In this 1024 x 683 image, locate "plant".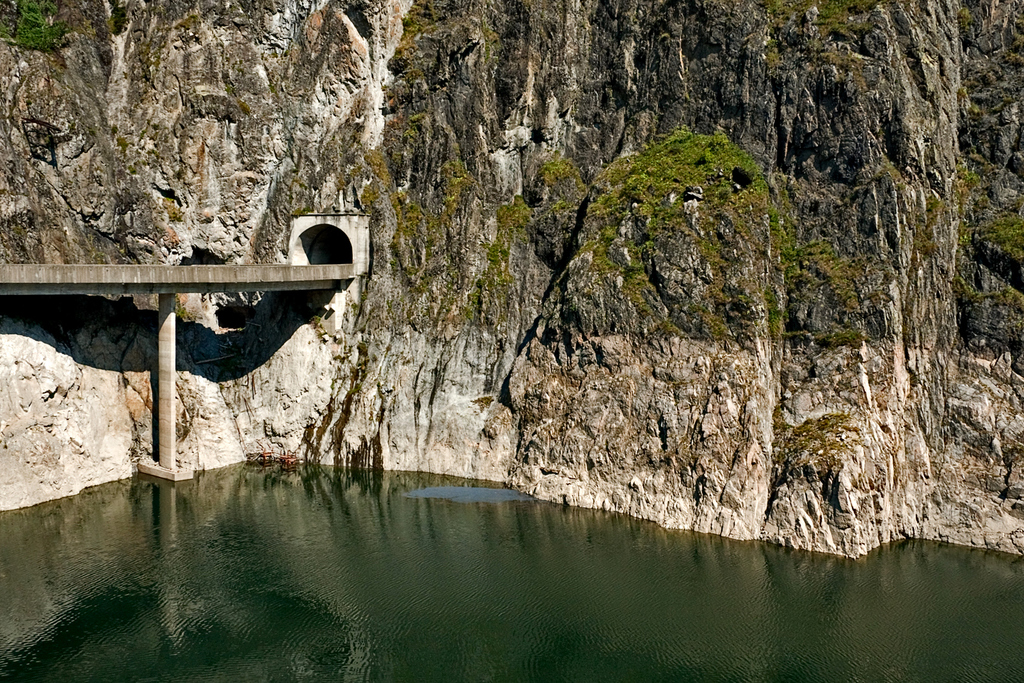
Bounding box: (left=362, top=131, right=404, bottom=200).
